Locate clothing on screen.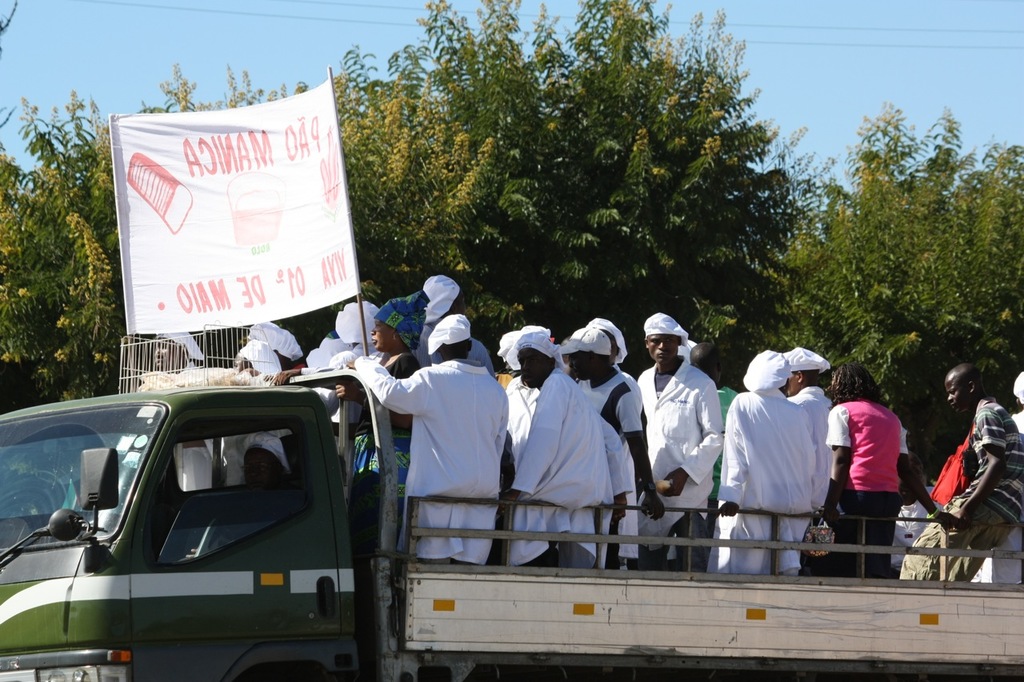
On screen at region(882, 404, 1023, 594).
